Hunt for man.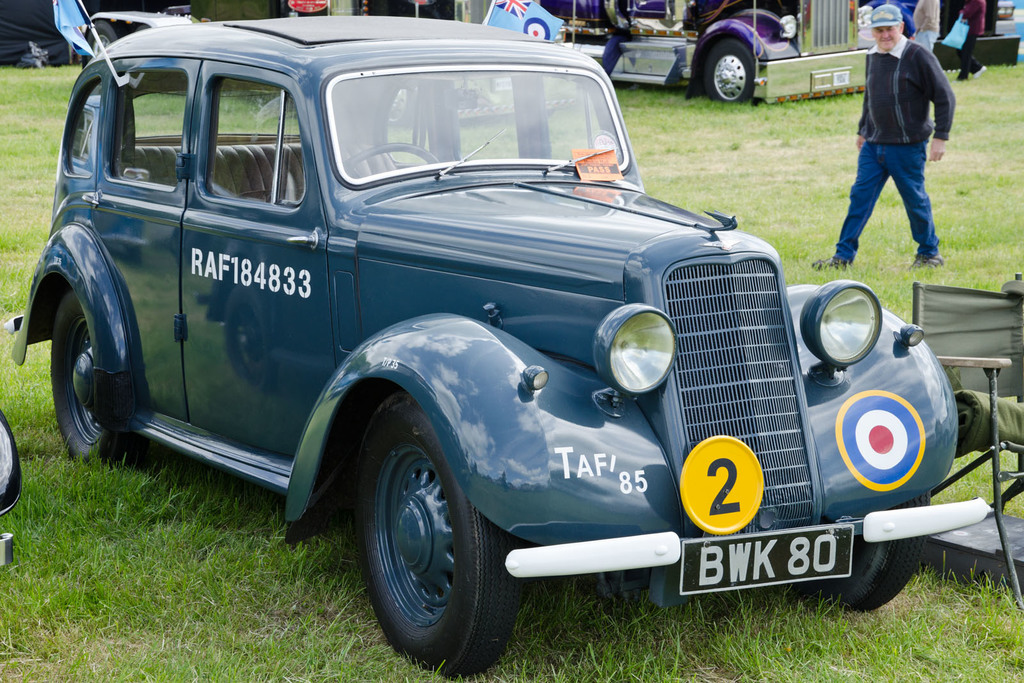
Hunted down at region(839, 14, 965, 258).
